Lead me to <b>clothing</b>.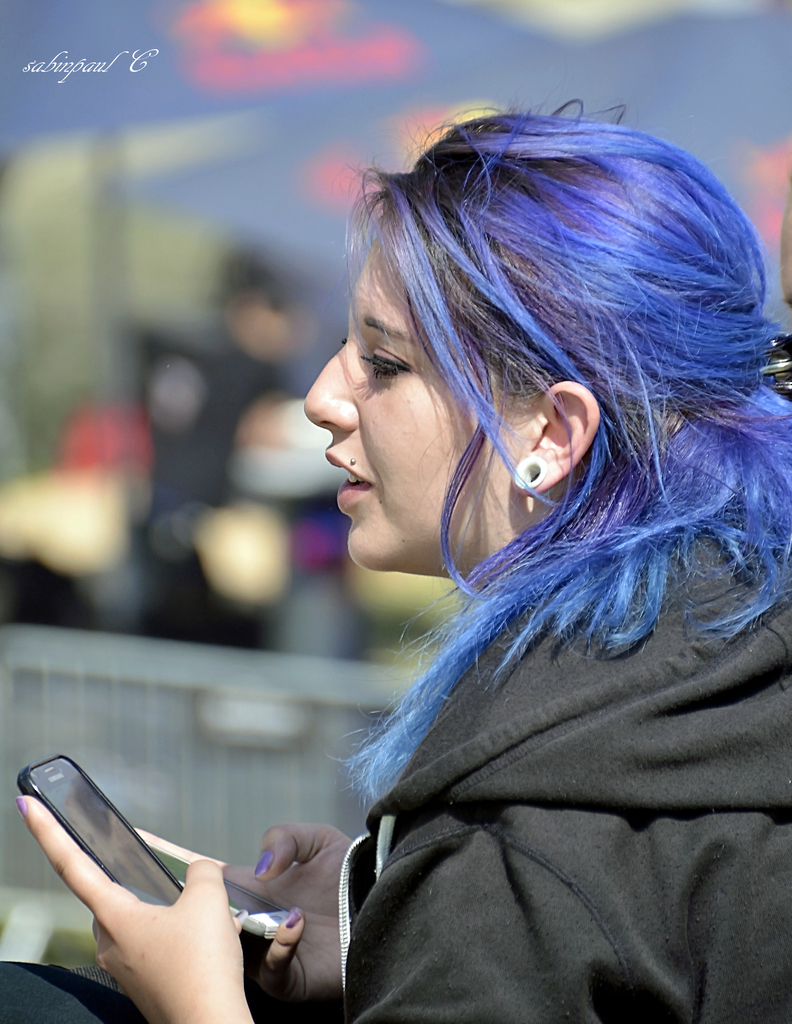
Lead to {"x1": 287, "y1": 447, "x2": 791, "y2": 1023}.
